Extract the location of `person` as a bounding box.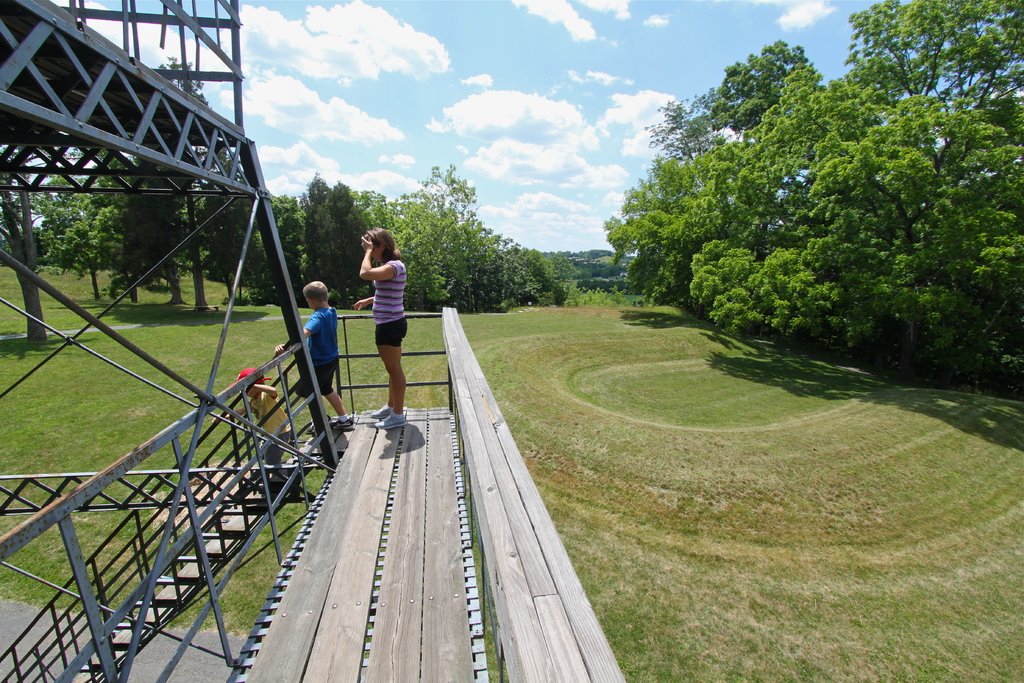
rect(228, 366, 293, 449).
